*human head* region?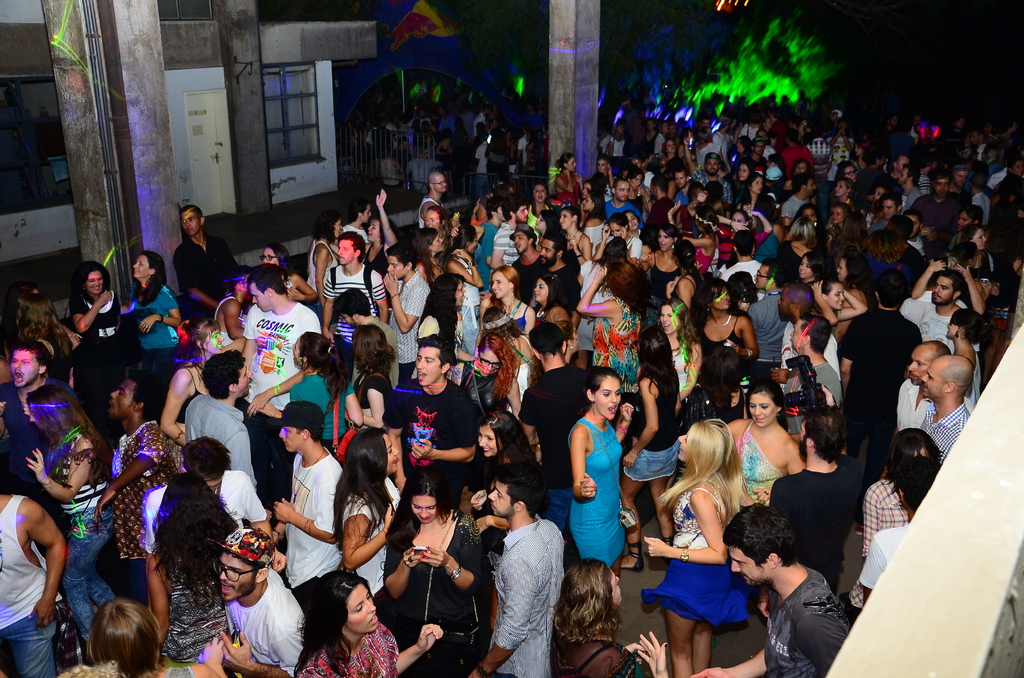
x1=703 y1=177 x2=726 y2=199
